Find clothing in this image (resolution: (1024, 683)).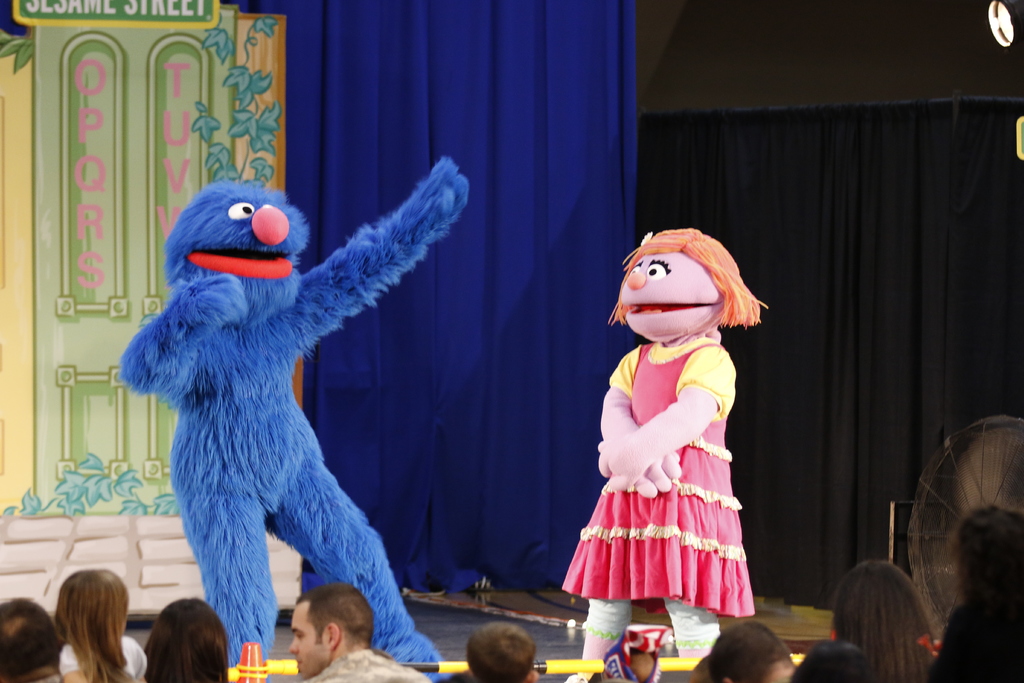
301 643 437 682.
